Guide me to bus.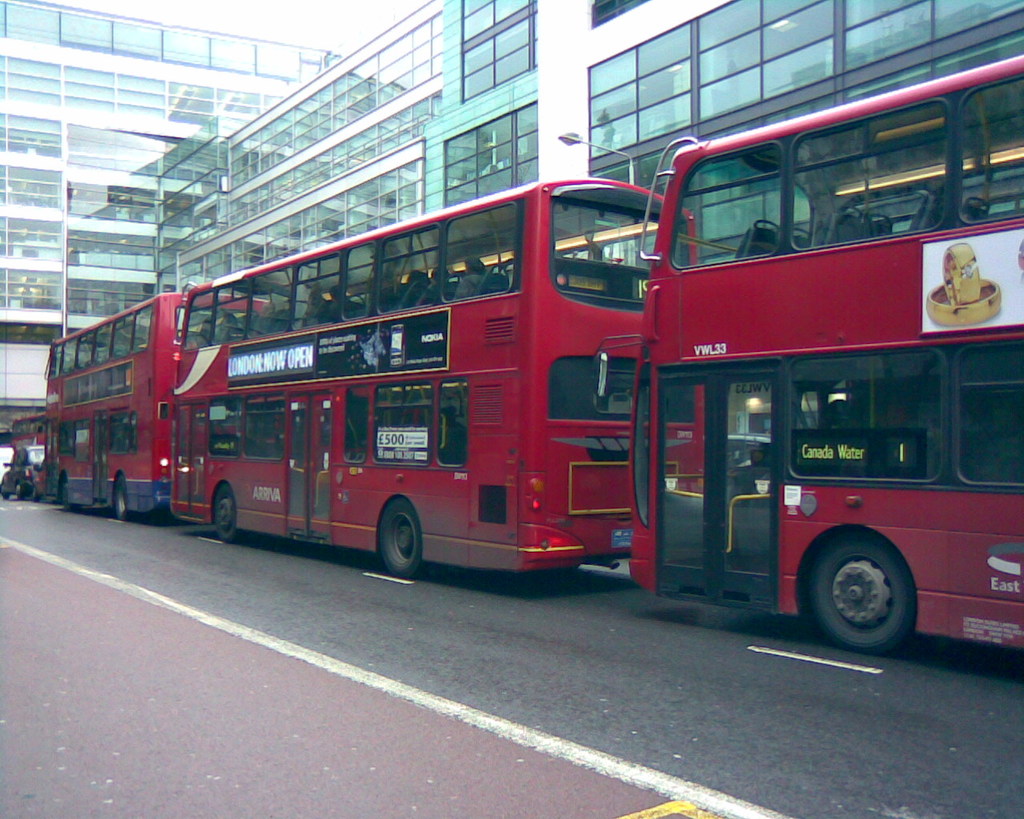
Guidance: 41 290 270 520.
